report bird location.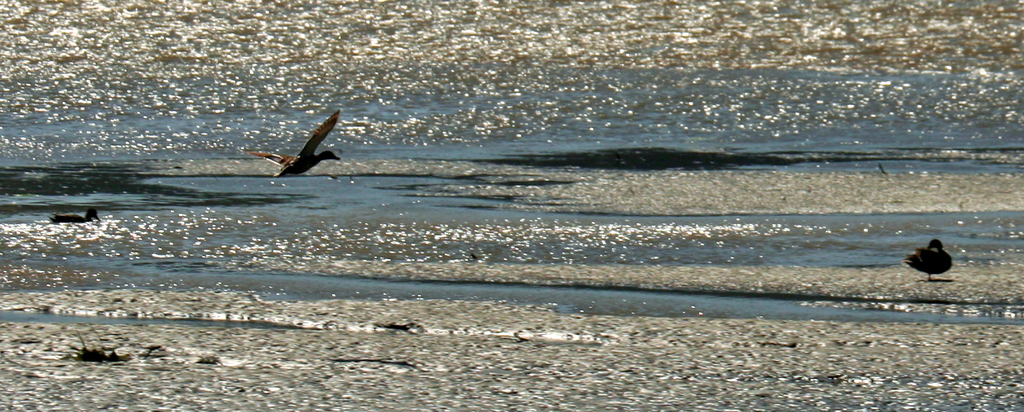
Report: 253,108,345,166.
